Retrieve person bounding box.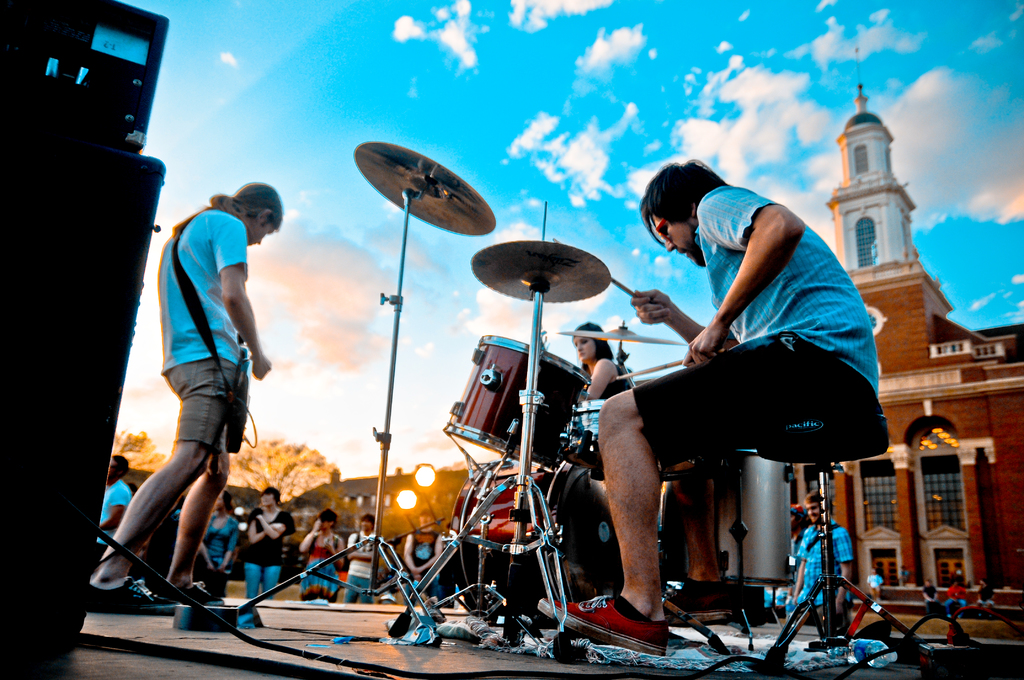
Bounding box: 120, 153, 276, 649.
